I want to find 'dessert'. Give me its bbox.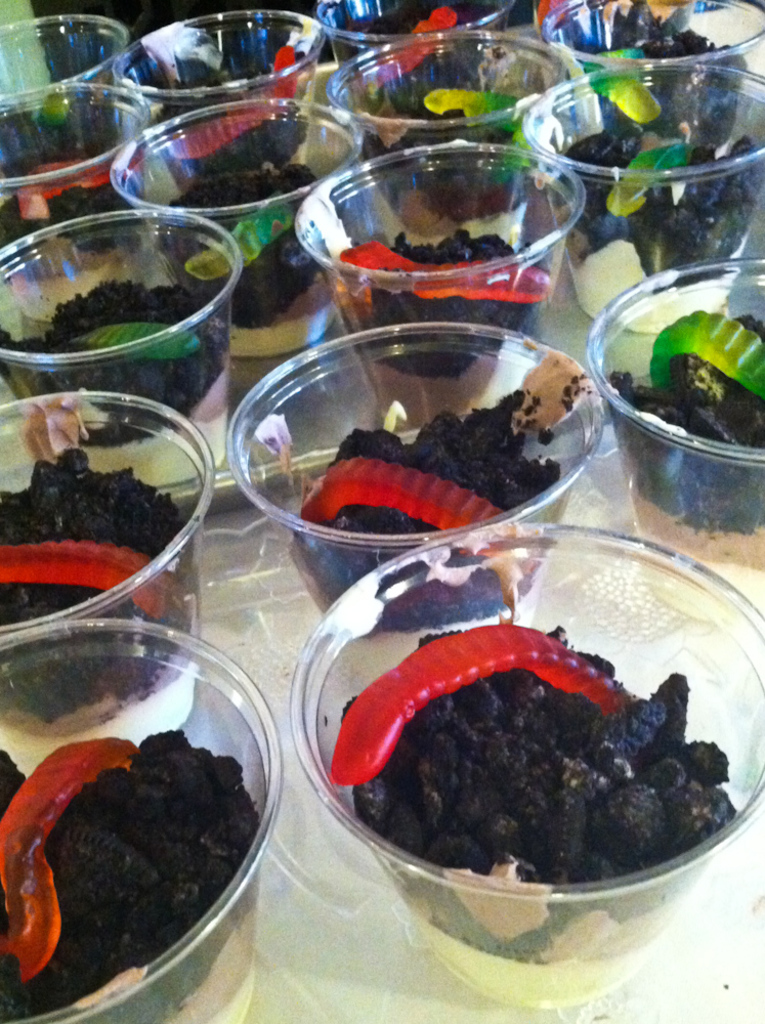
{"x1": 365, "y1": 52, "x2": 539, "y2": 228}.
